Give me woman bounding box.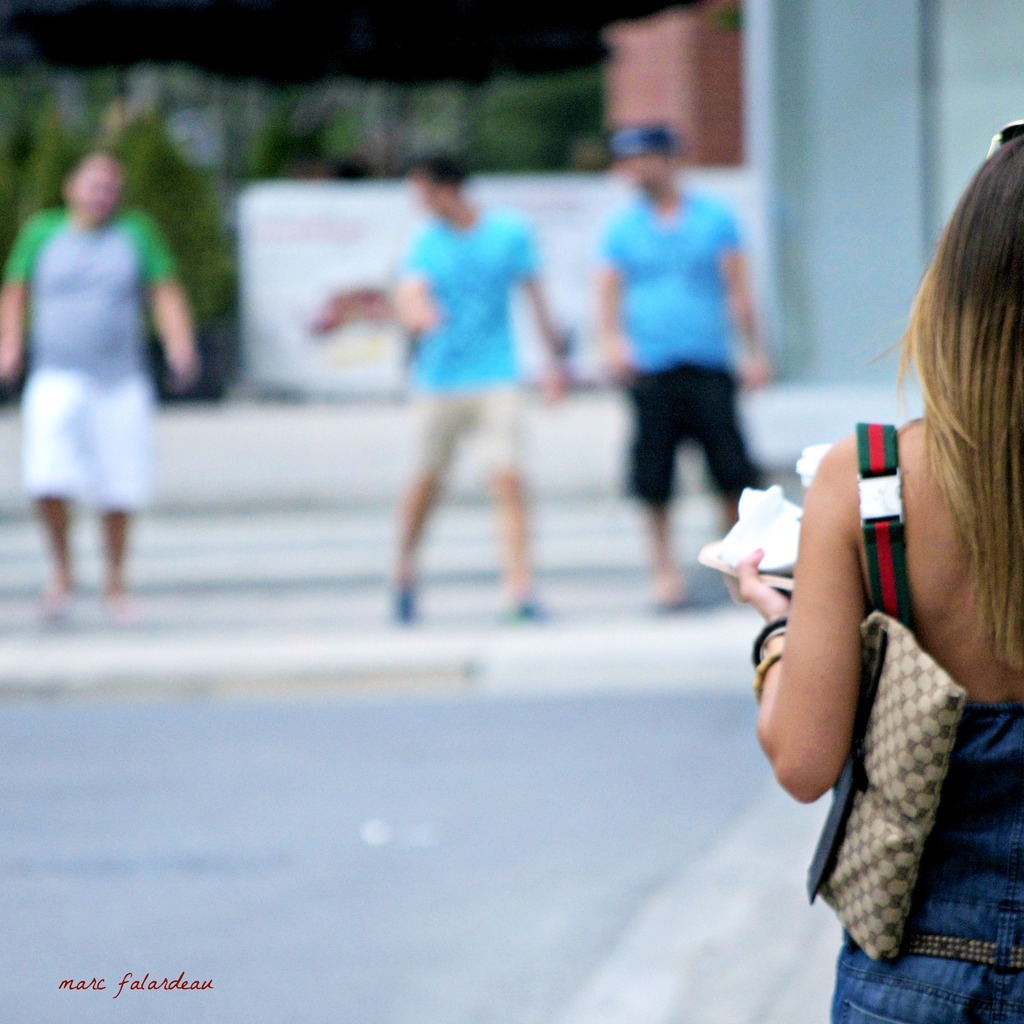
l=728, t=120, r=1023, b=1023.
